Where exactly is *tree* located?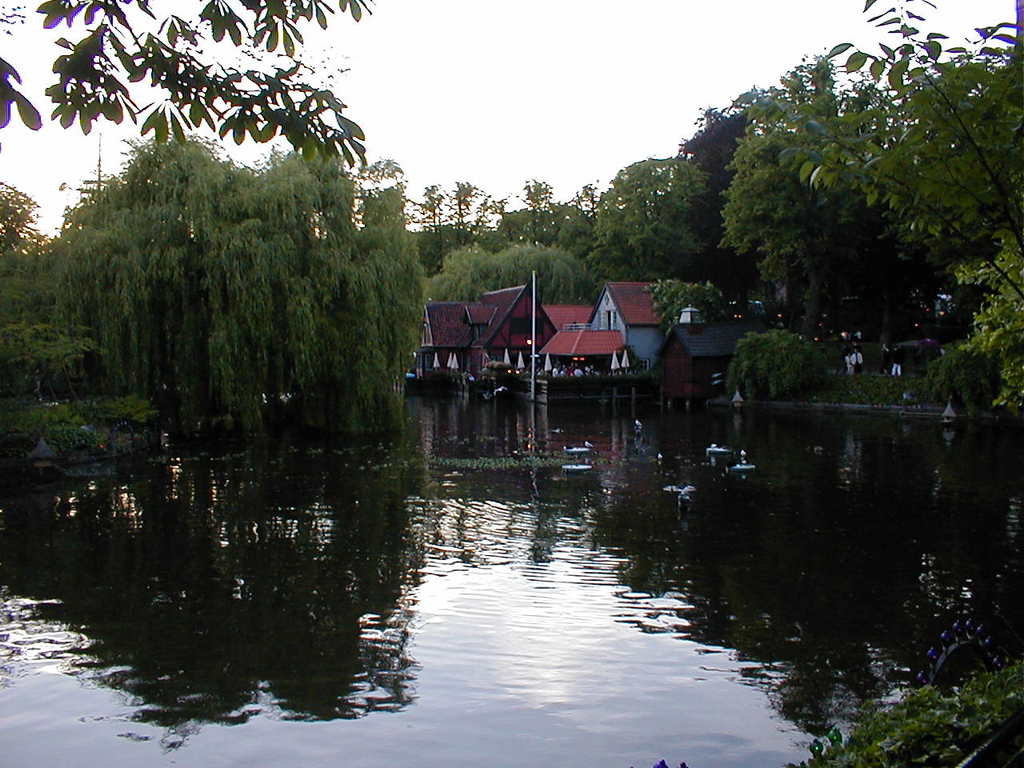
Its bounding box is locate(0, 0, 375, 165).
